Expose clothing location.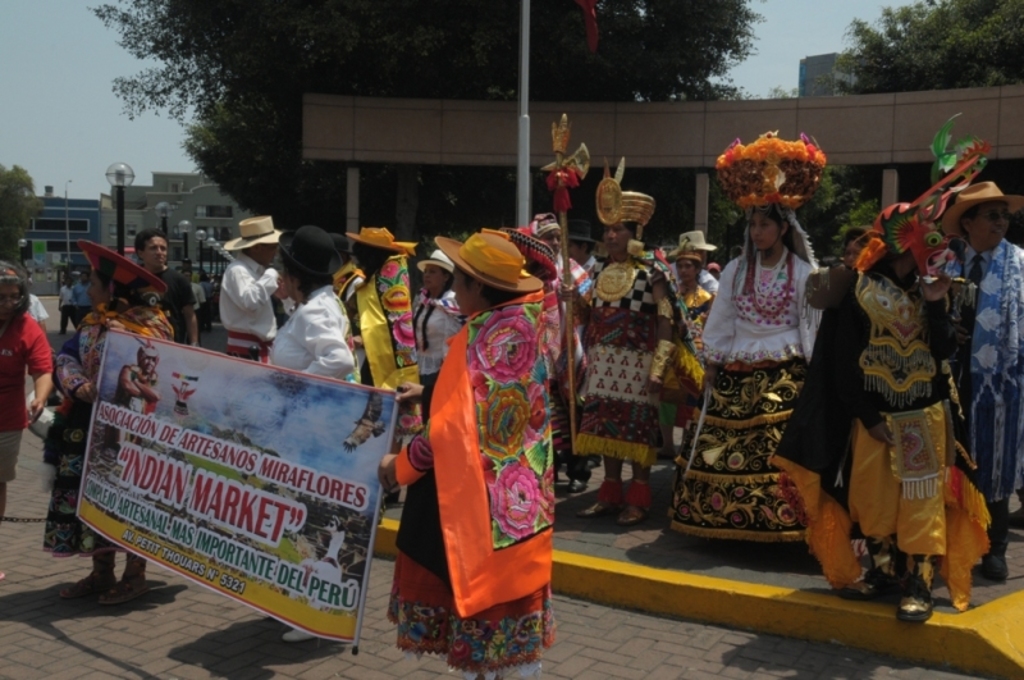
Exposed at crop(335, 254, 424, 442).
